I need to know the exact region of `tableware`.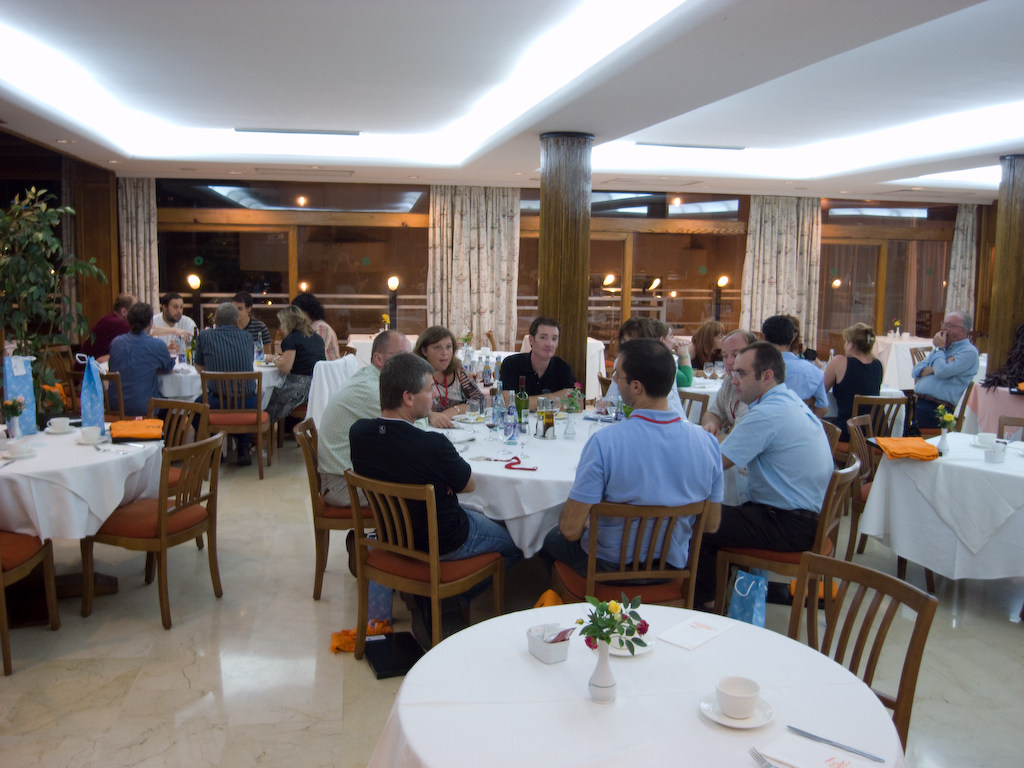
Region: pyautogui.locateOnScreen(542, 399, 553, 439).
